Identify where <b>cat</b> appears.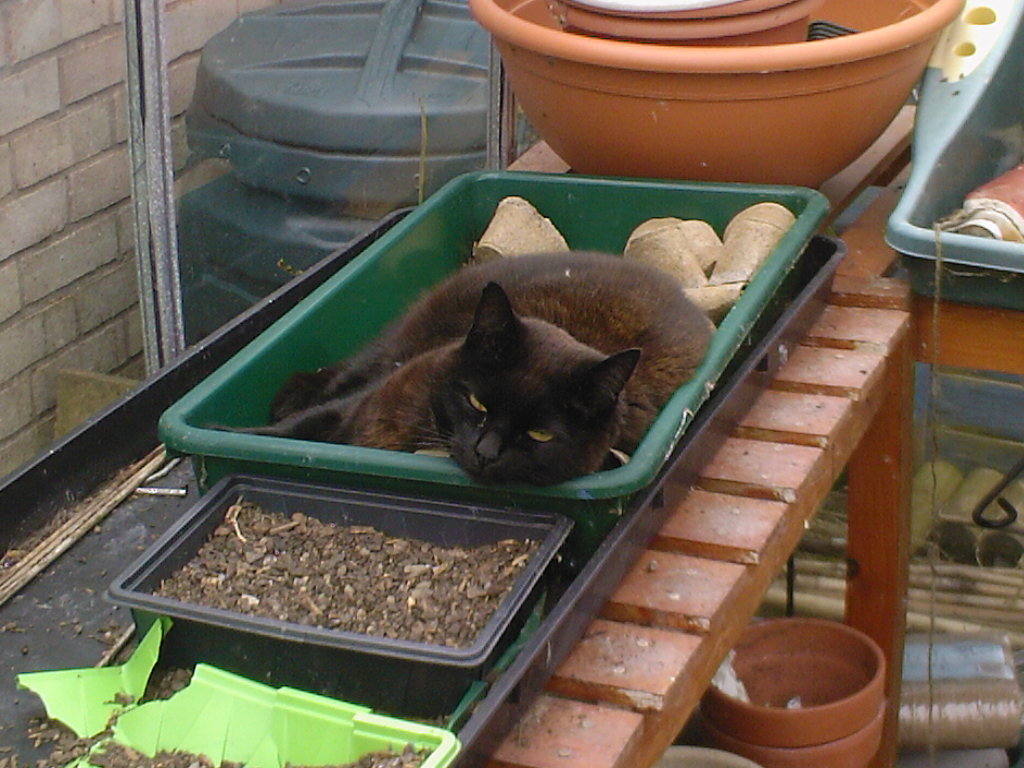
Appears at (left=208, top=247, right=716, bottom=490).
